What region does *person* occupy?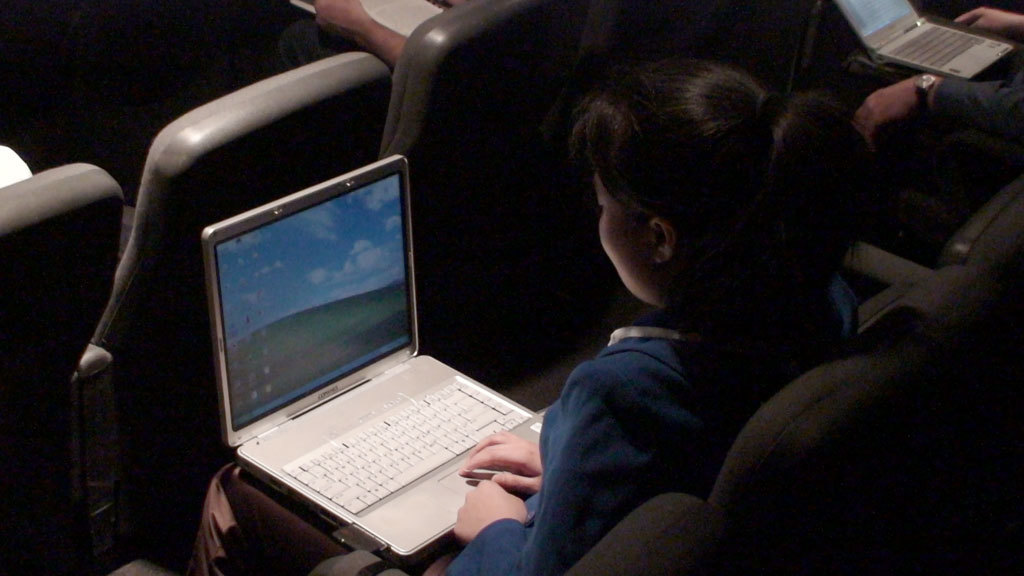
bbox=[280, 0, 460, 76].
